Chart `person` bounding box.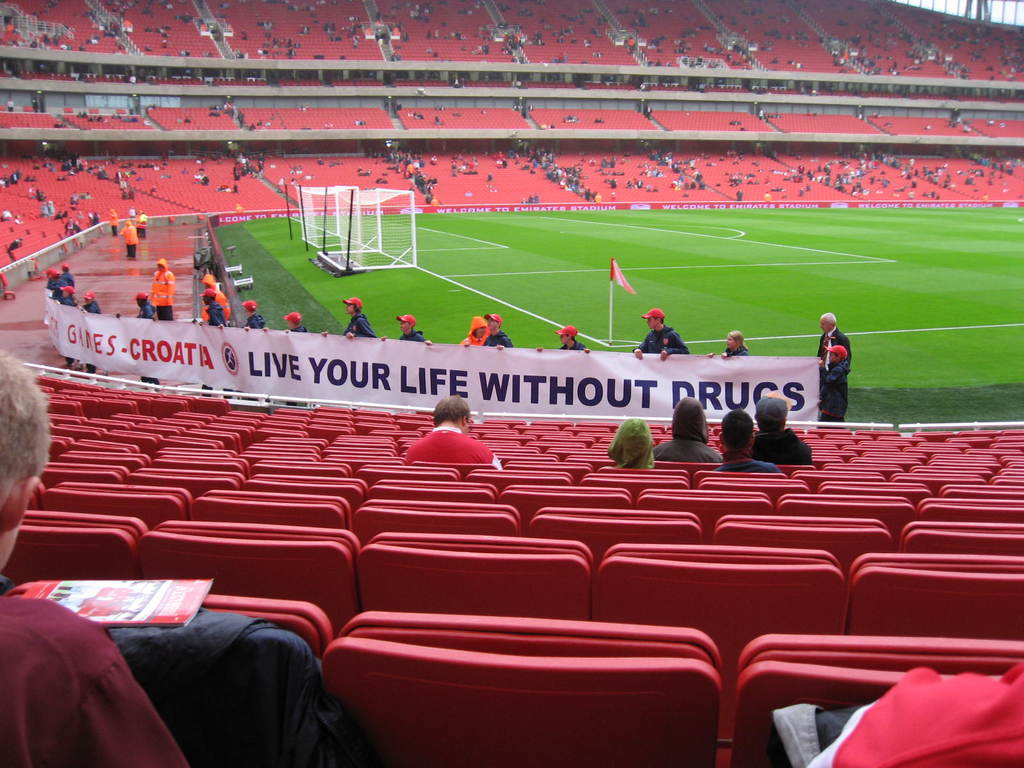
Charted: [0, 351, 185, 767].
